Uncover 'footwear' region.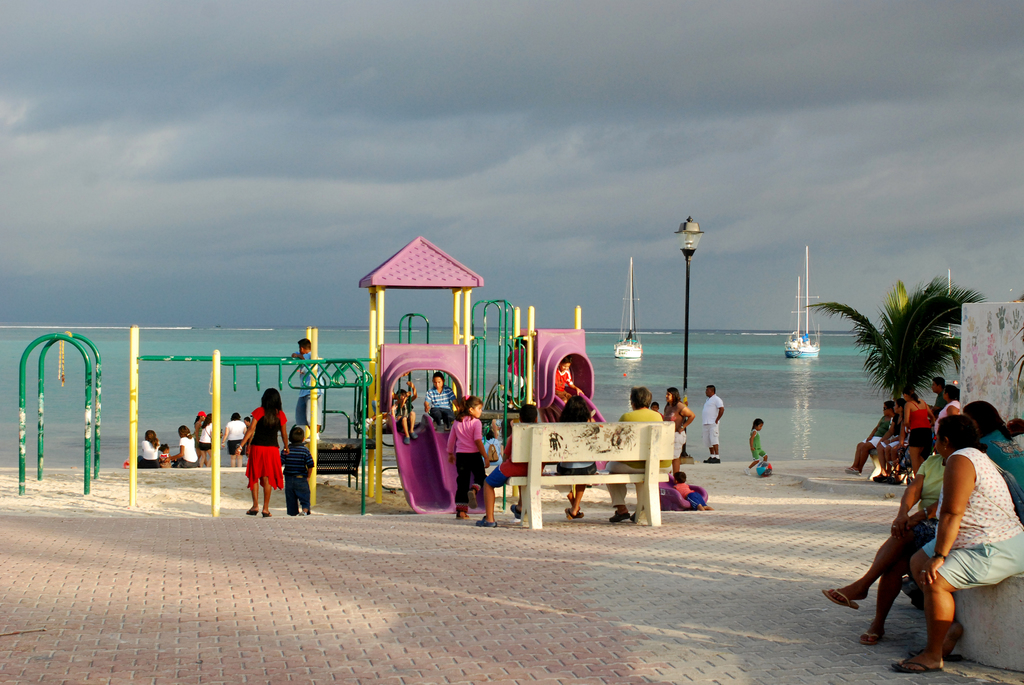
Uncovered: (871,475,888,482).
